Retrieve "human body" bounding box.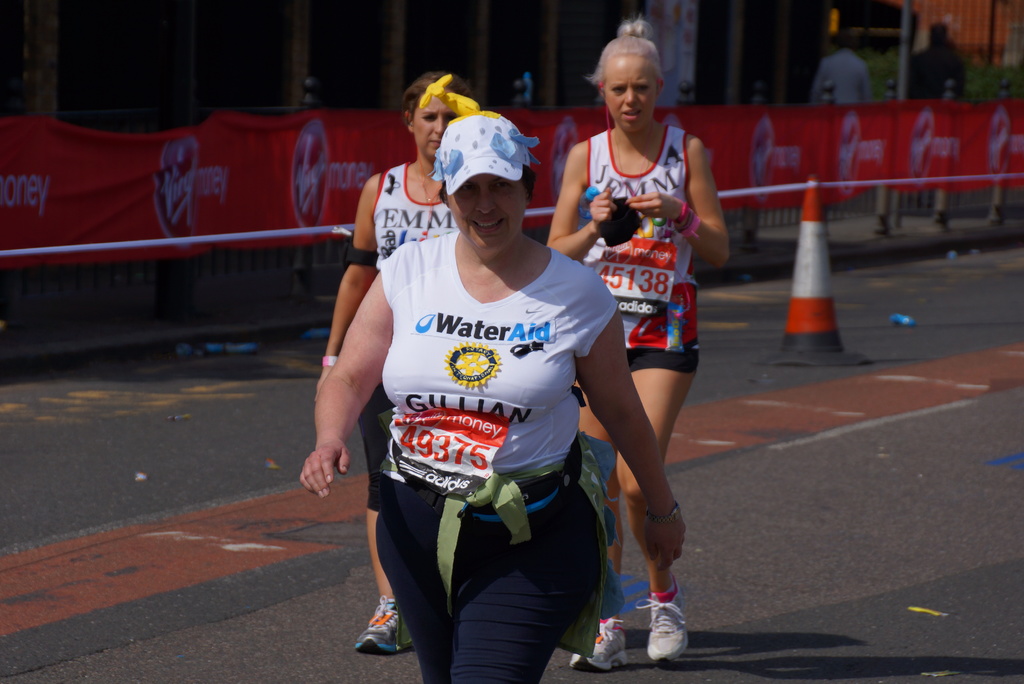
Bounding box: (910,23,968,97).
